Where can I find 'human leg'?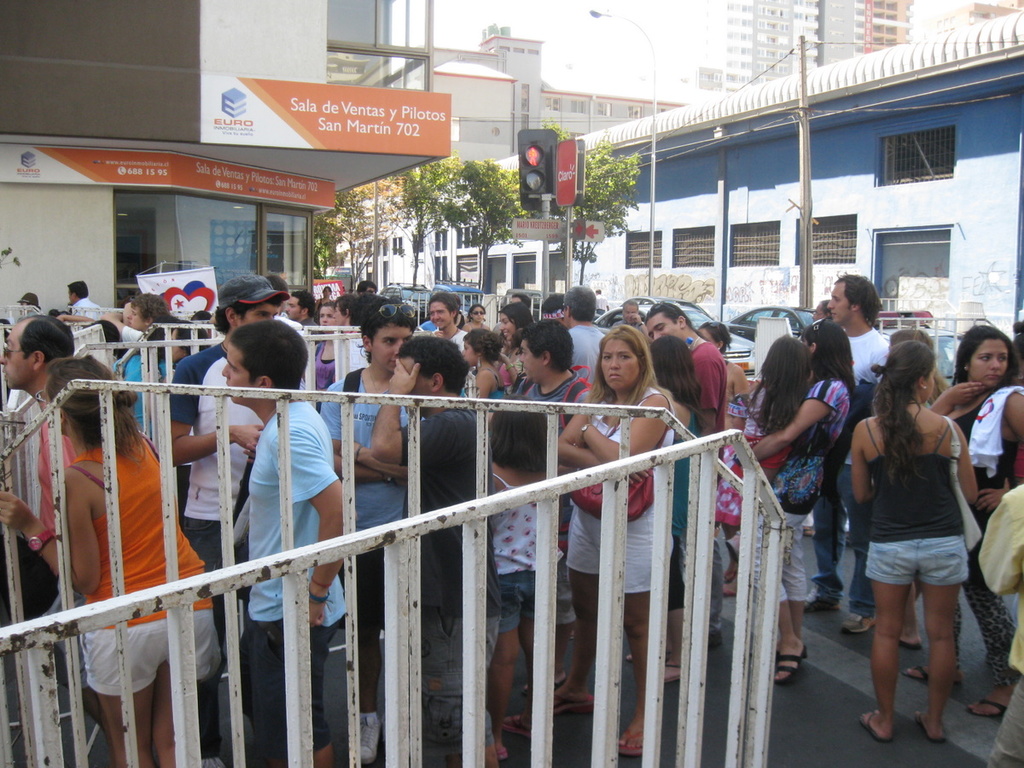
You can find it at 858, 539, 921, 742.
